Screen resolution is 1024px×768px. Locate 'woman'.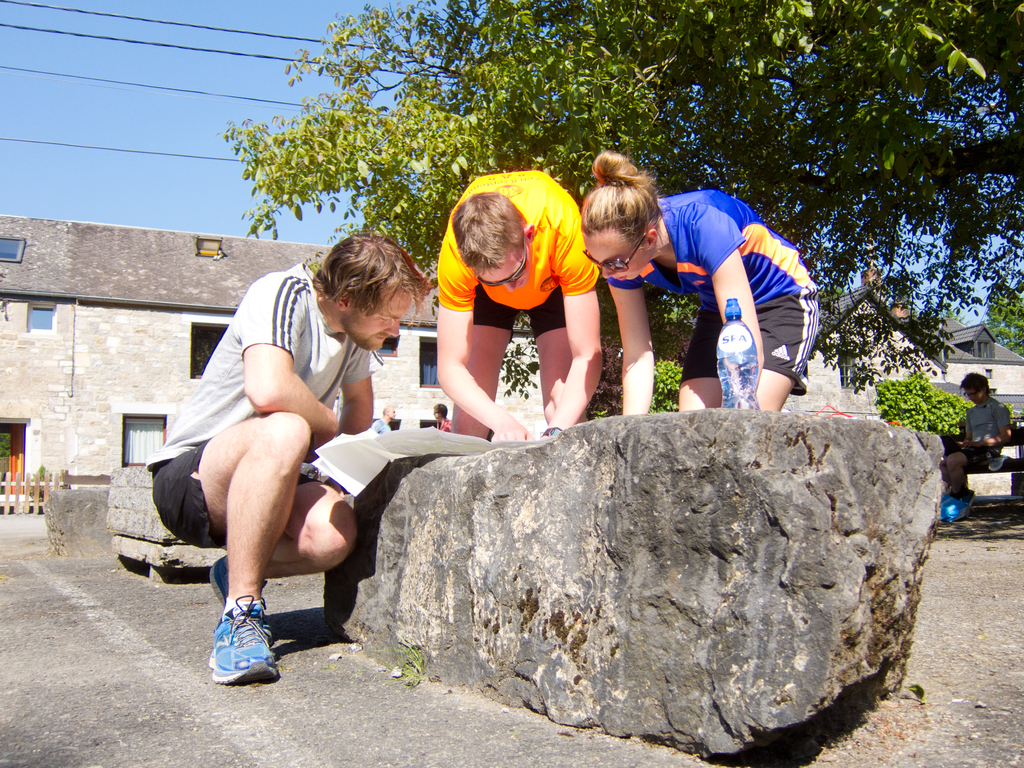
BBox(582, 152, 824, 413).
